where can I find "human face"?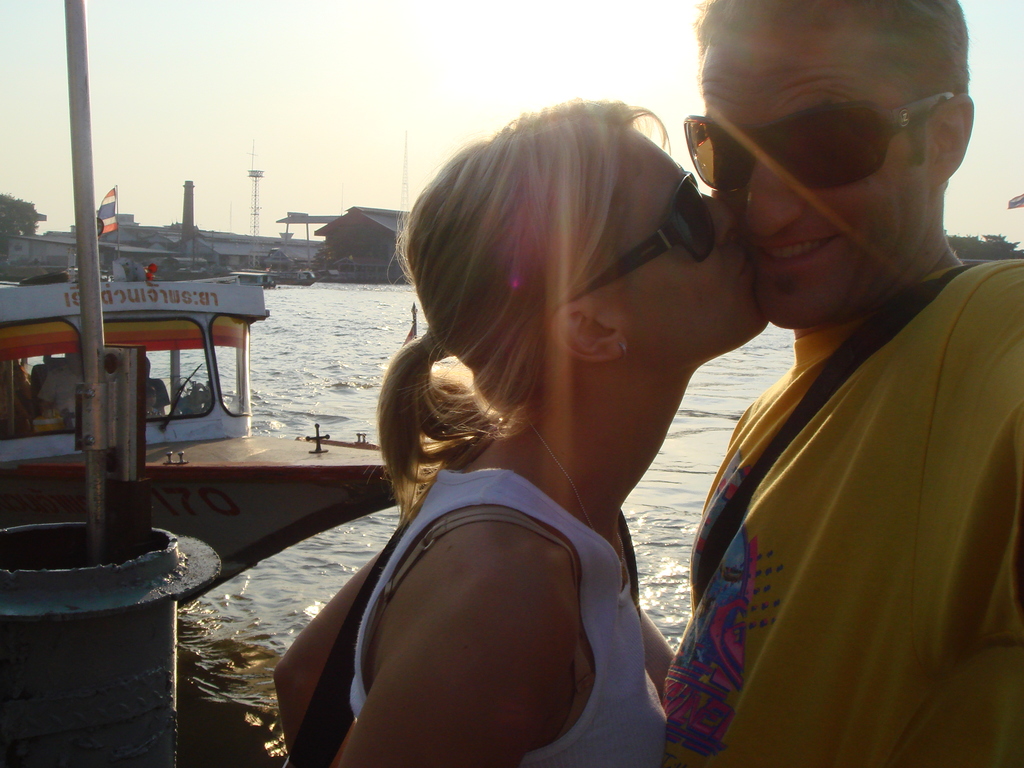
You can find it at bbox=[703, 29, 926, 324].
